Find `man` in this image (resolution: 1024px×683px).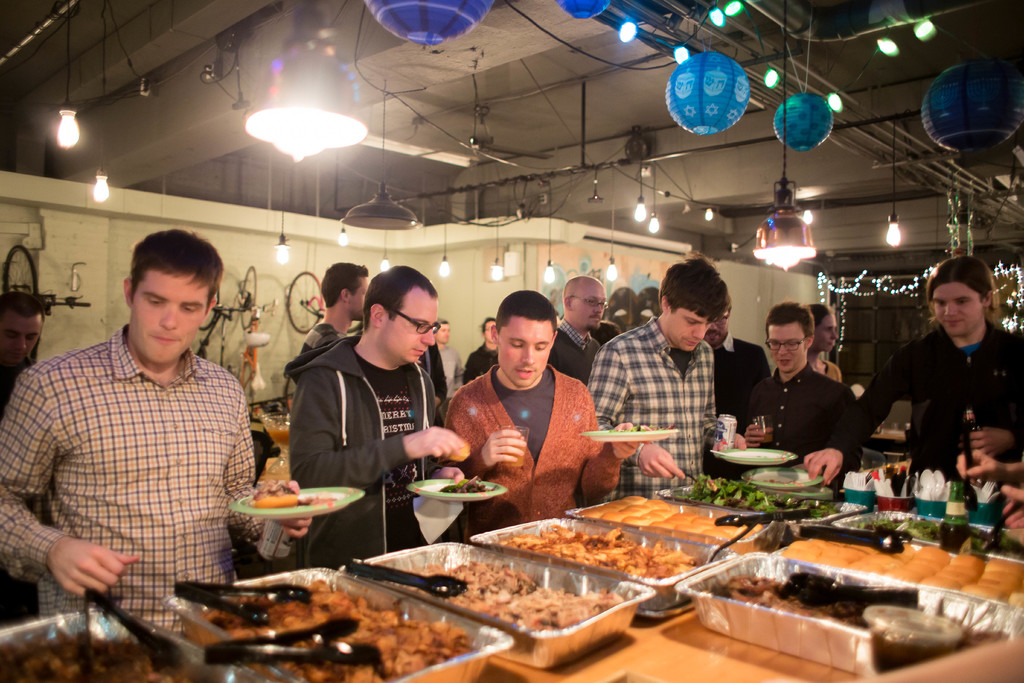
(295,261,368,356).
